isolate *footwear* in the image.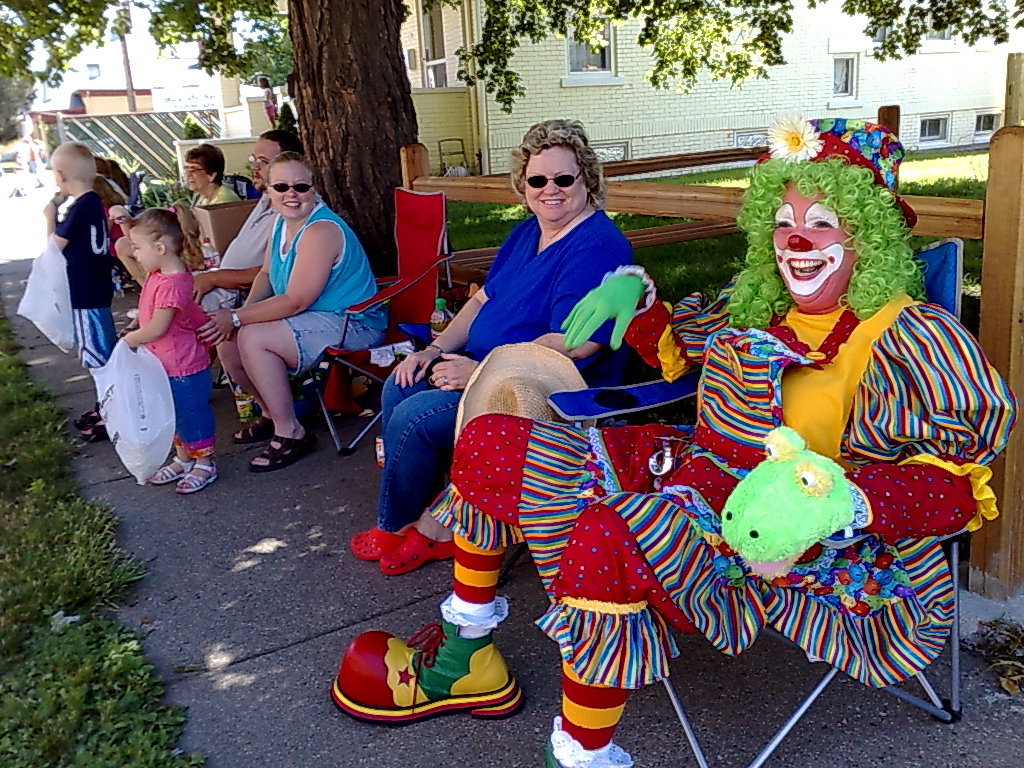
Isolated region: (x1=176, y1=459, x2=218, y2=489).
